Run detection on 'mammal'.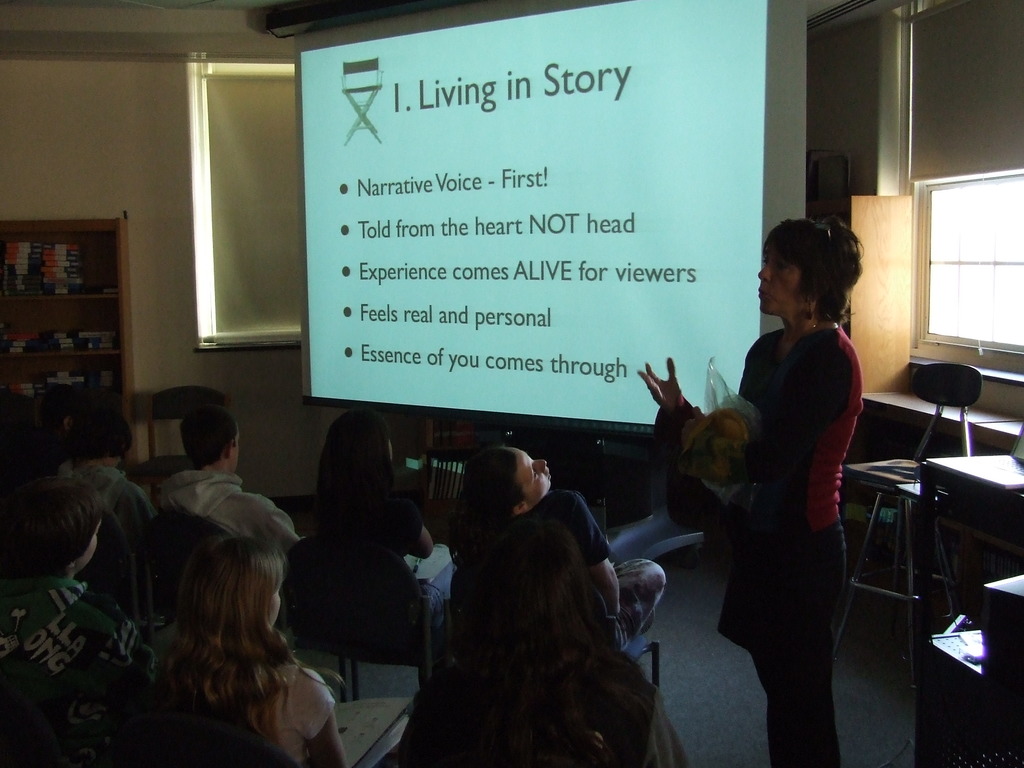
Result: 451:446:676:654.
